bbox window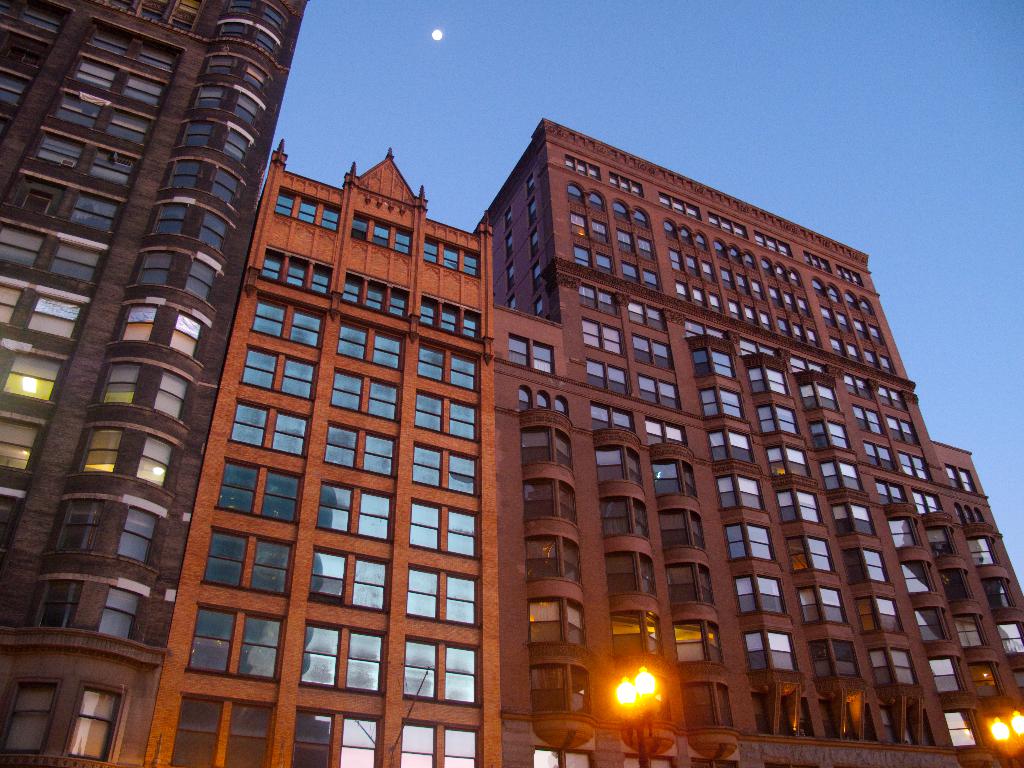
crop(504, 256, 516, 282)
